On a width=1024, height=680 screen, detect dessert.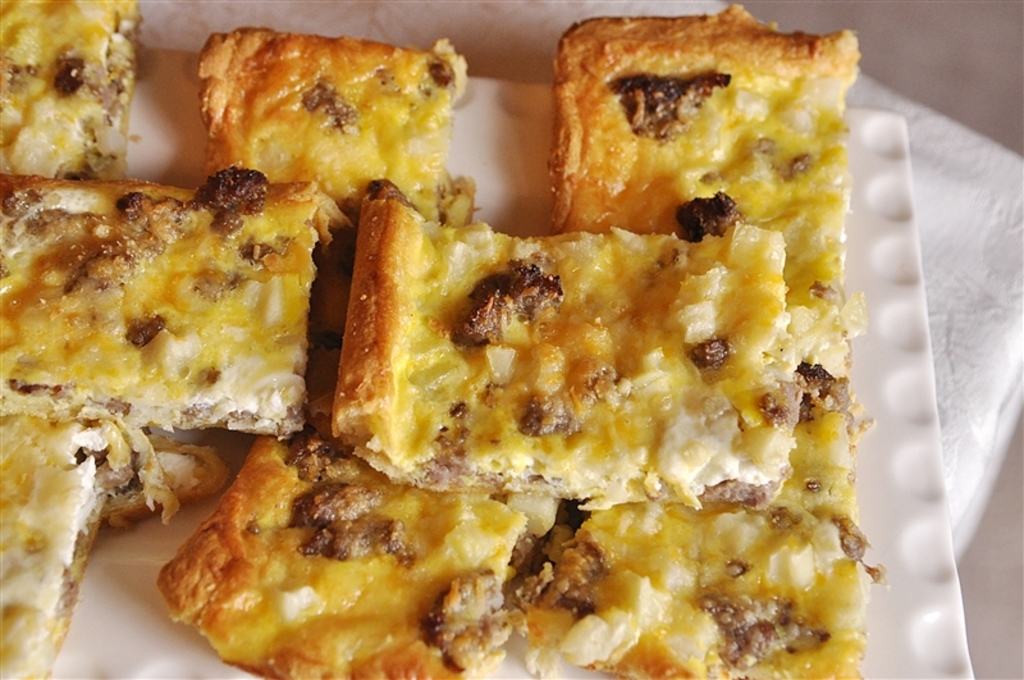
<box>0,0,142,179</box>.
